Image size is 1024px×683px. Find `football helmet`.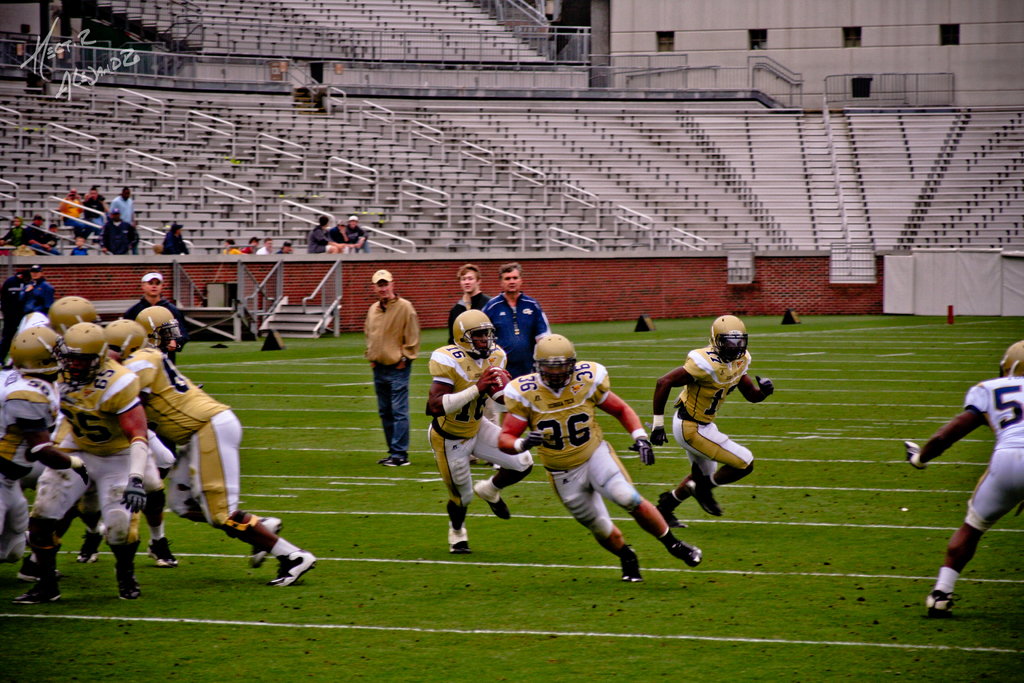
(137,299,186,350).
